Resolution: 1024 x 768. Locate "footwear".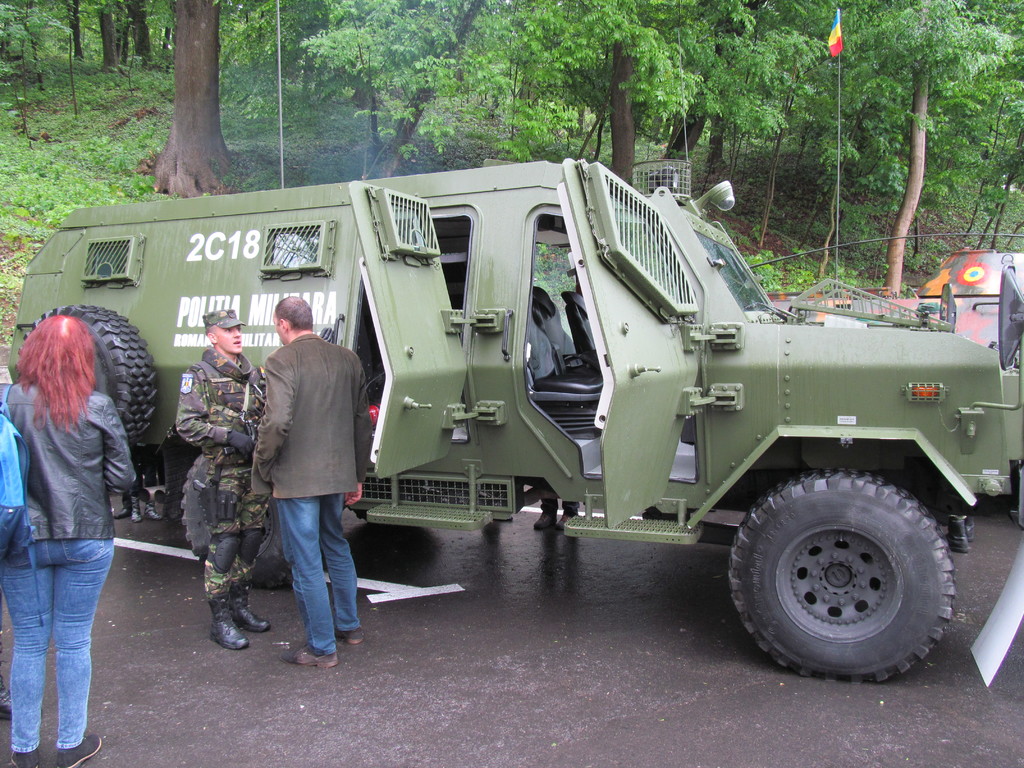
box(291, 647, 335, 671).
